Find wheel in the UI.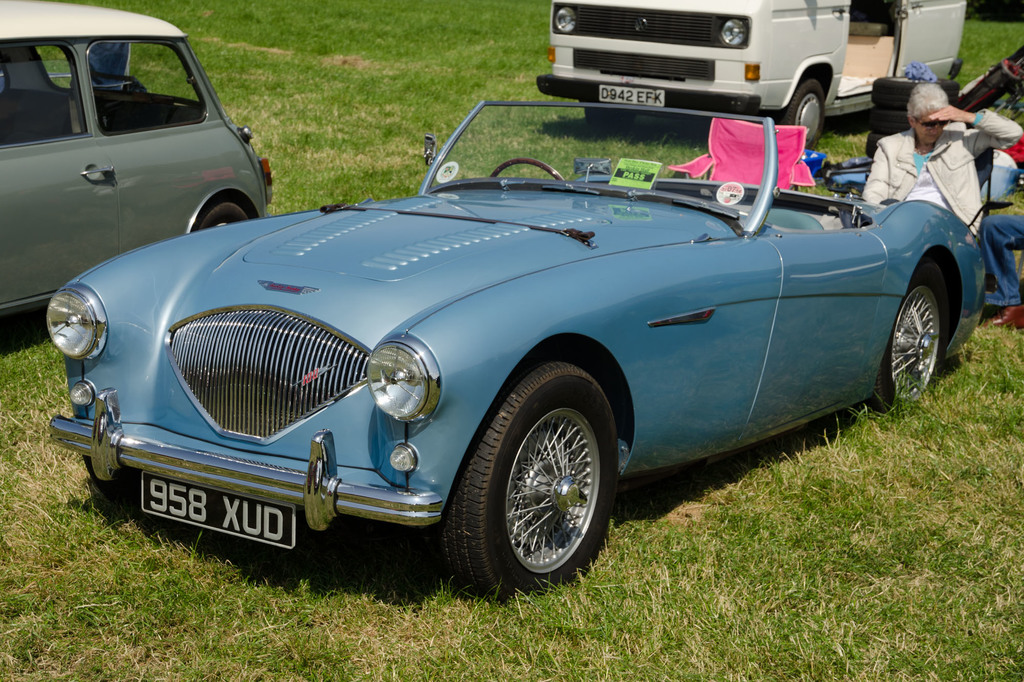
UI element at bbox=(84, 456, 147, 512).
